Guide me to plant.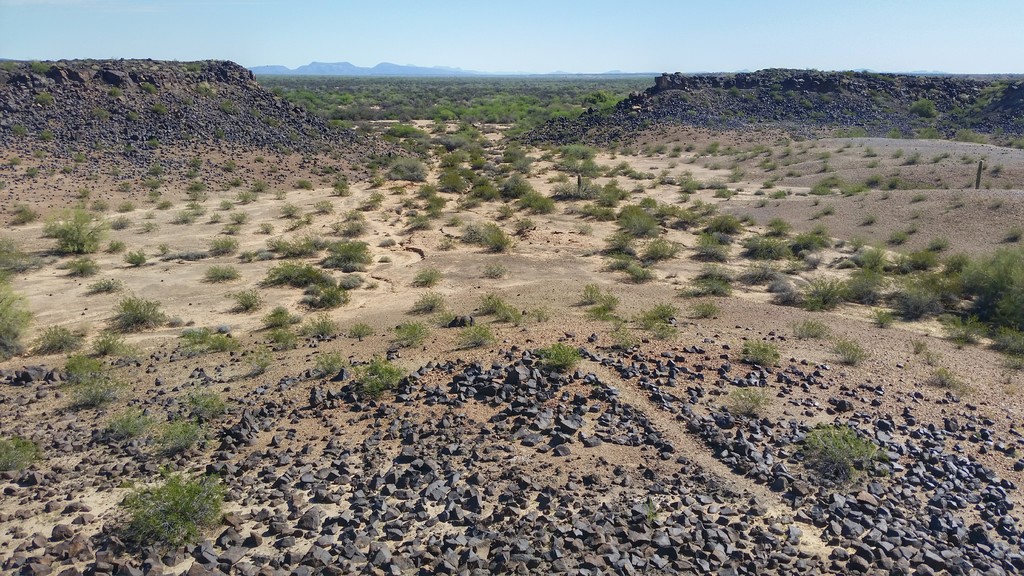
Guidance: [212, 221, 239, 236].
